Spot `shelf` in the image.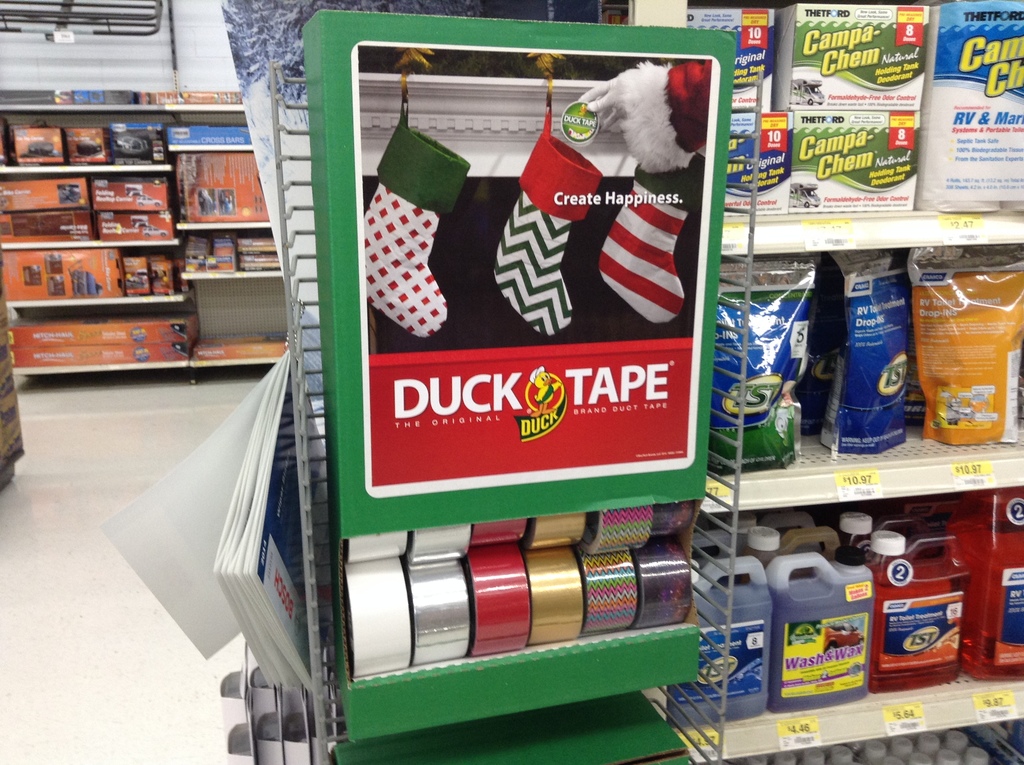
`shelf` found at l=698, t=227, r=1023, b=504.
